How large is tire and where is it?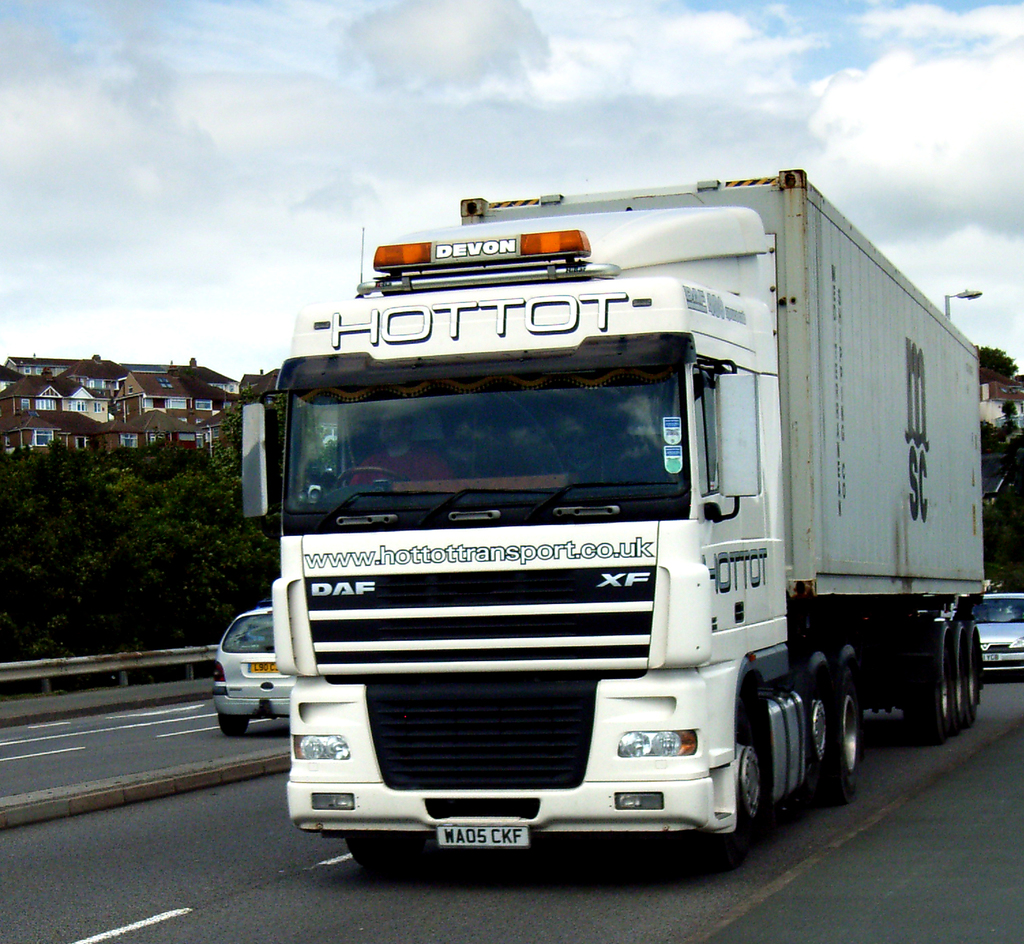
Bounding box: select_region(655, 693, 762, 859).
